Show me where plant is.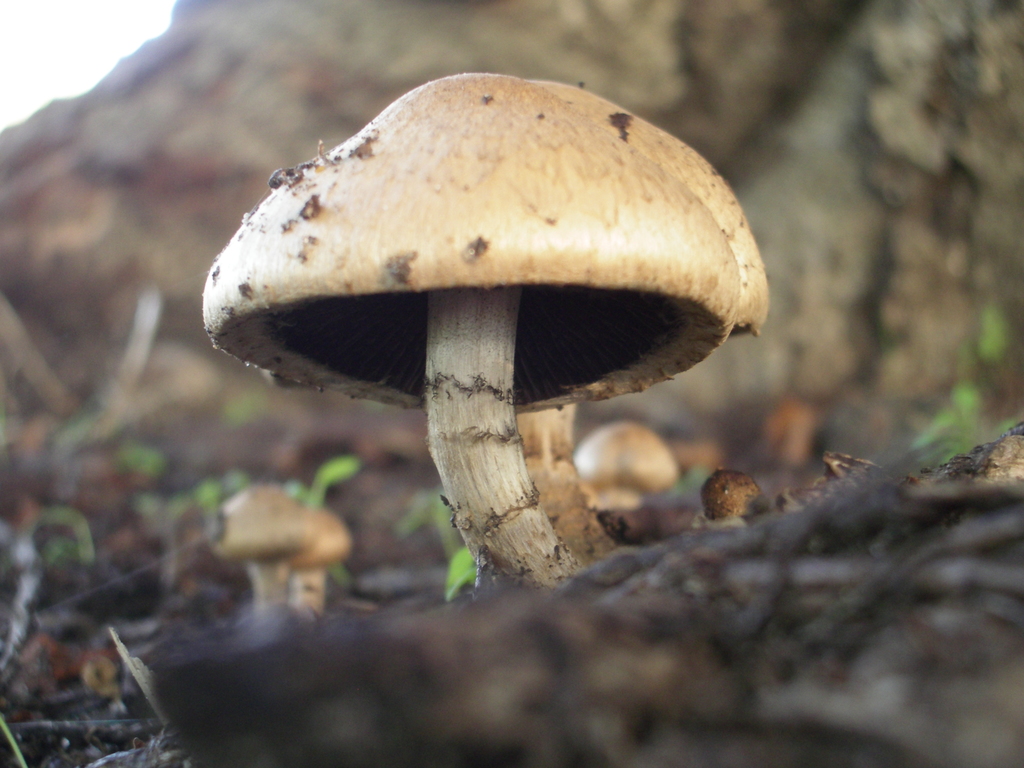
plant is at x1=202 y1=74 x2=738 y2=588.
